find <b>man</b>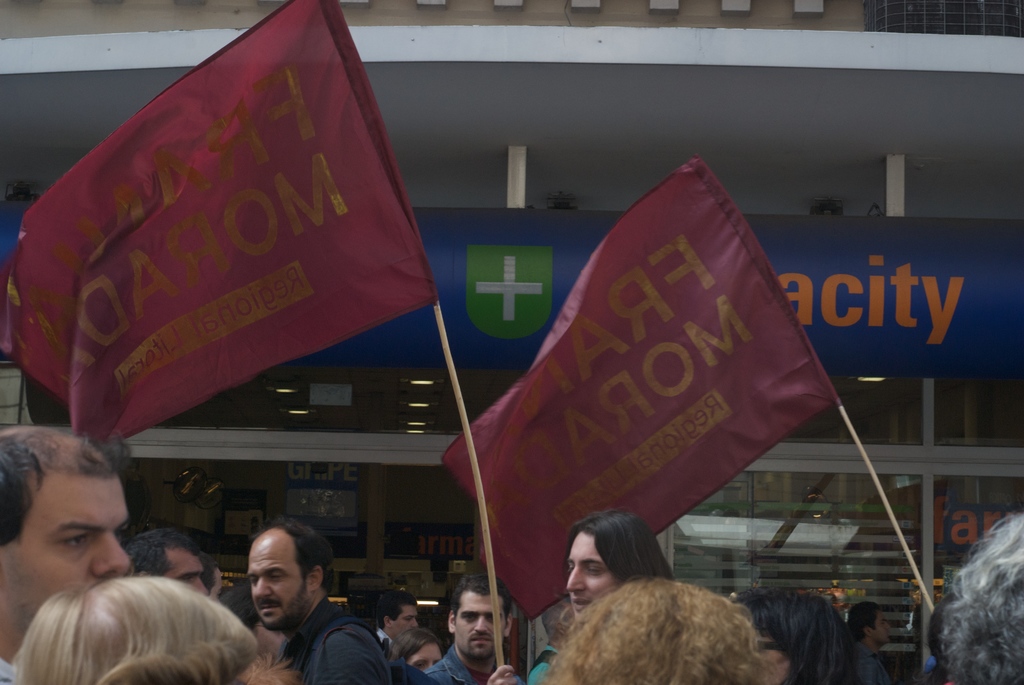
<box>116,526,216,596</box>
